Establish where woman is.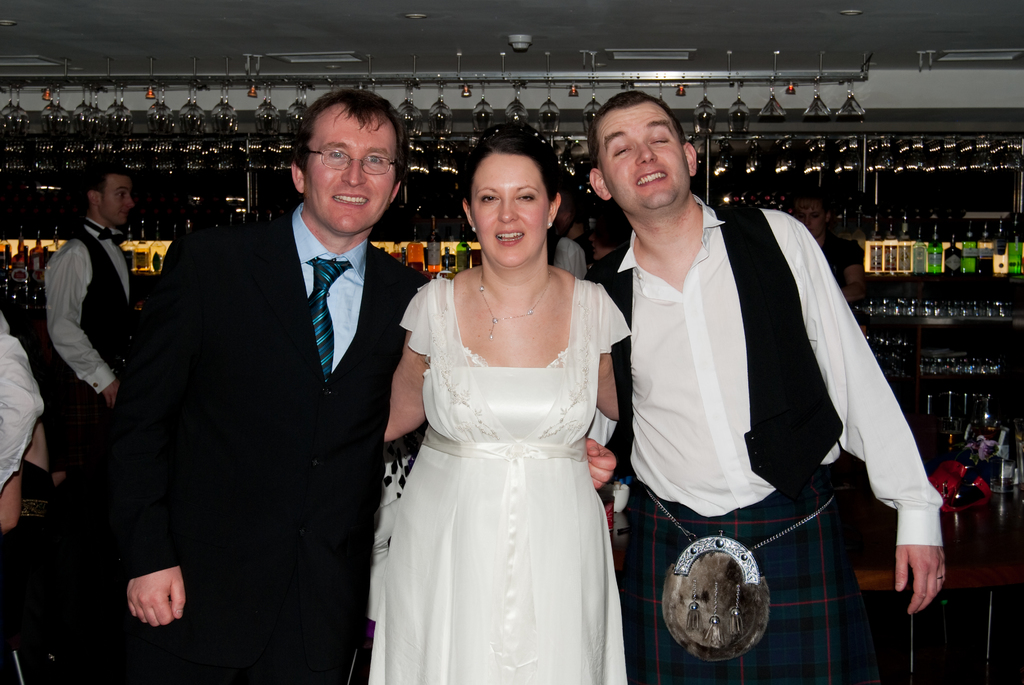
Established at [x1=358, y1=128, x2=639, y2=682].
